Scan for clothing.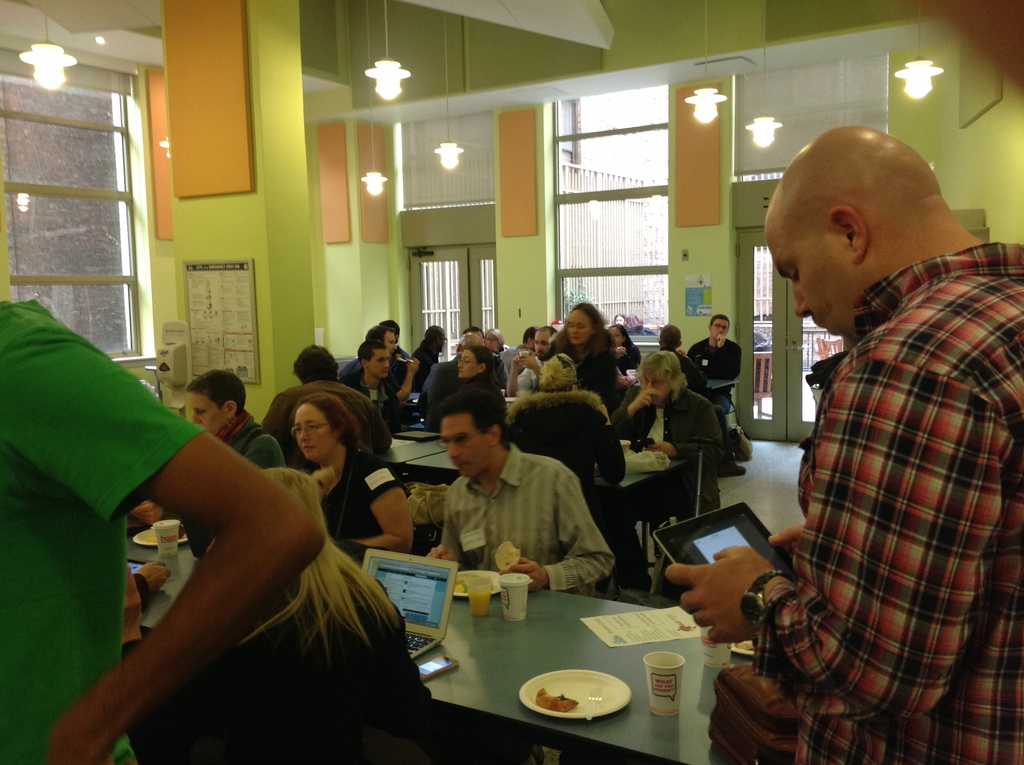
Scan result: {"left": 687, "top": 341, "right": 745, "bottom": 410}.
